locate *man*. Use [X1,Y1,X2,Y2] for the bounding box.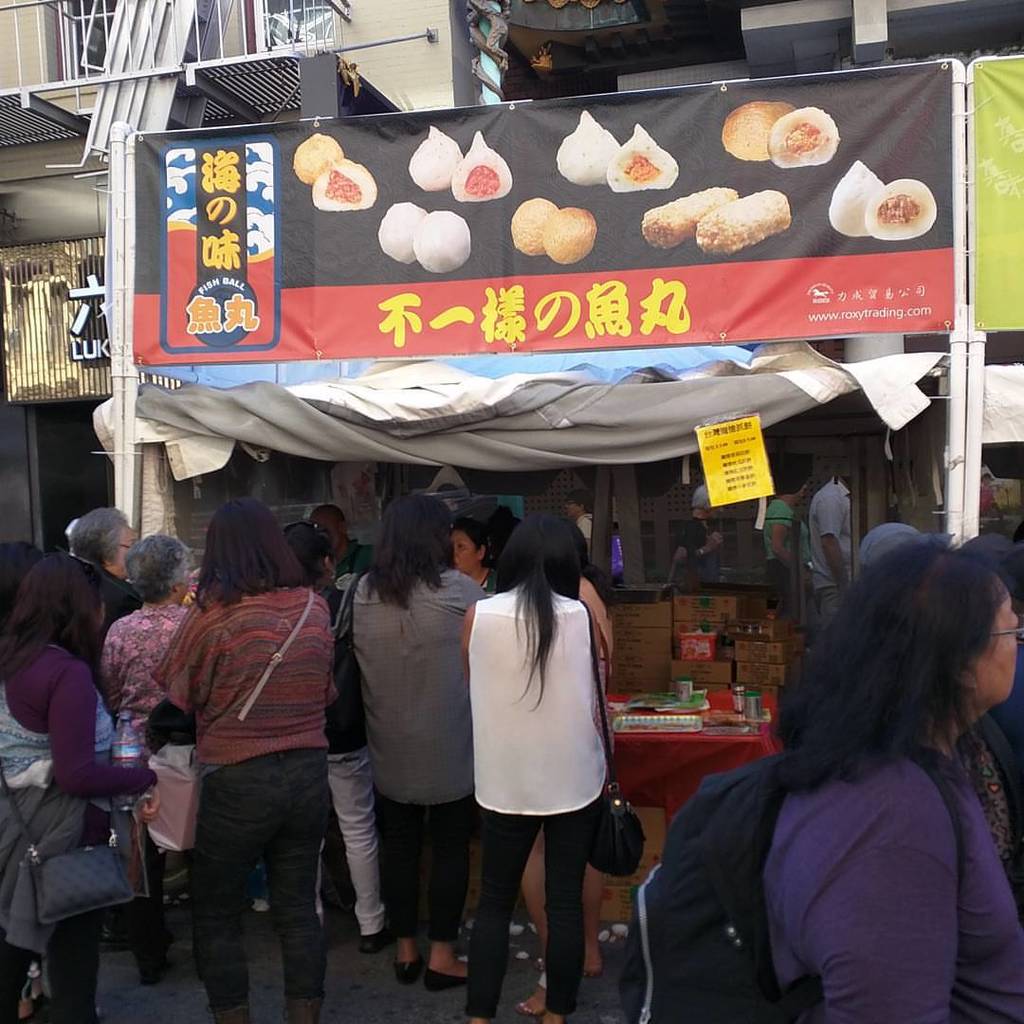
[572,492,600,548].
